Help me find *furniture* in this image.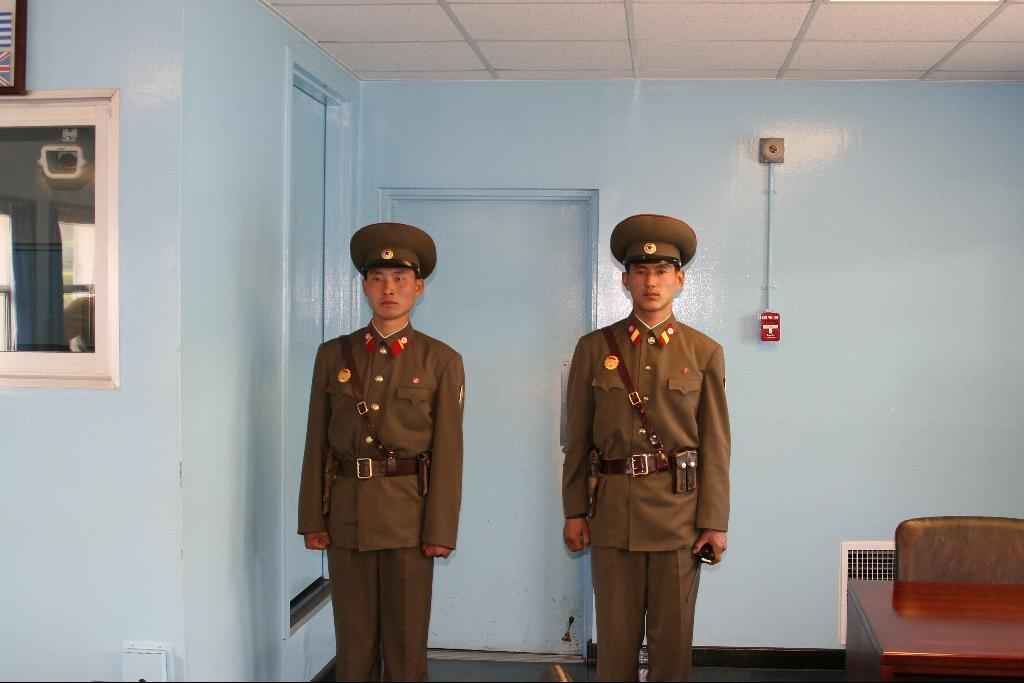
Found it: select_region(892, 517, 1023, 580).
